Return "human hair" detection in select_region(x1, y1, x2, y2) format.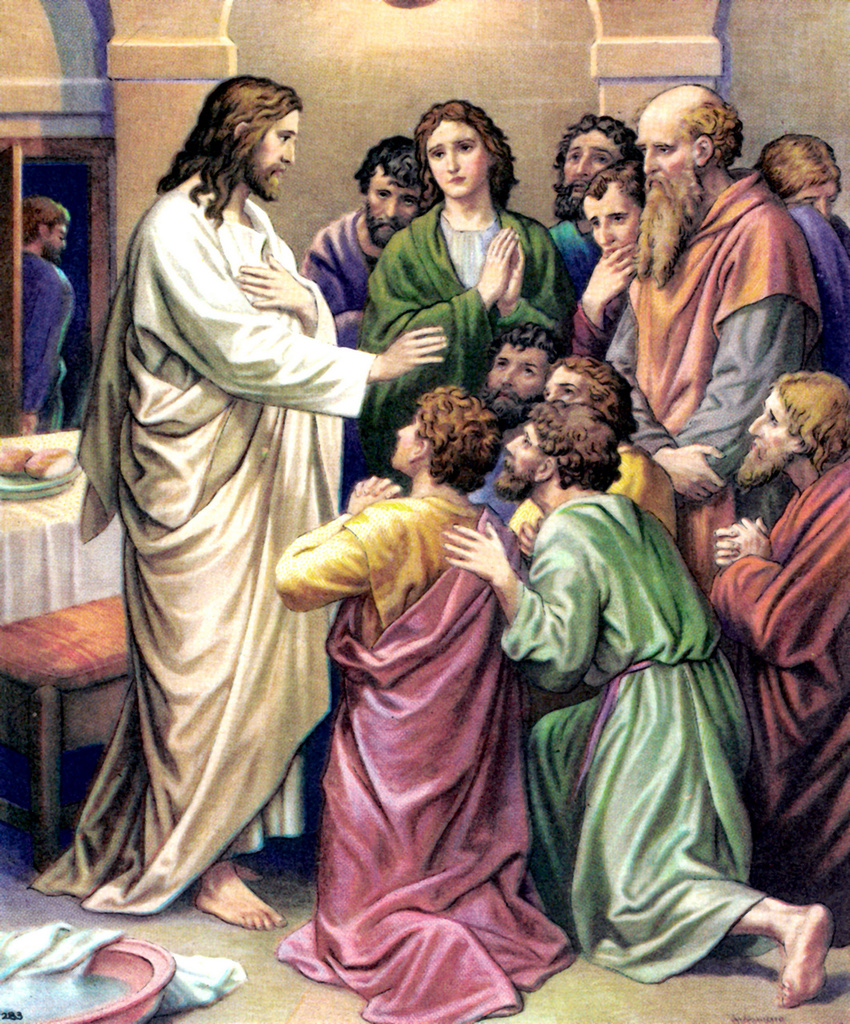
select_region(14, 198, 79, 258).
